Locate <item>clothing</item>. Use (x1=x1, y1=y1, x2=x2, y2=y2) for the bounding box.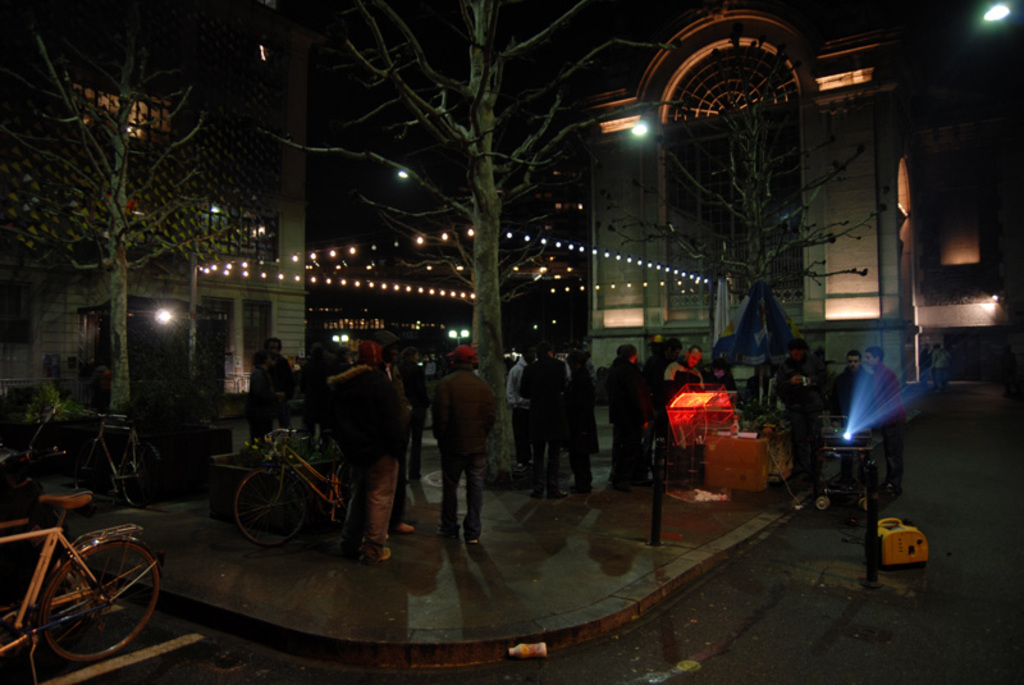
(x1=833, y1=364, x2=878, y2=425).
